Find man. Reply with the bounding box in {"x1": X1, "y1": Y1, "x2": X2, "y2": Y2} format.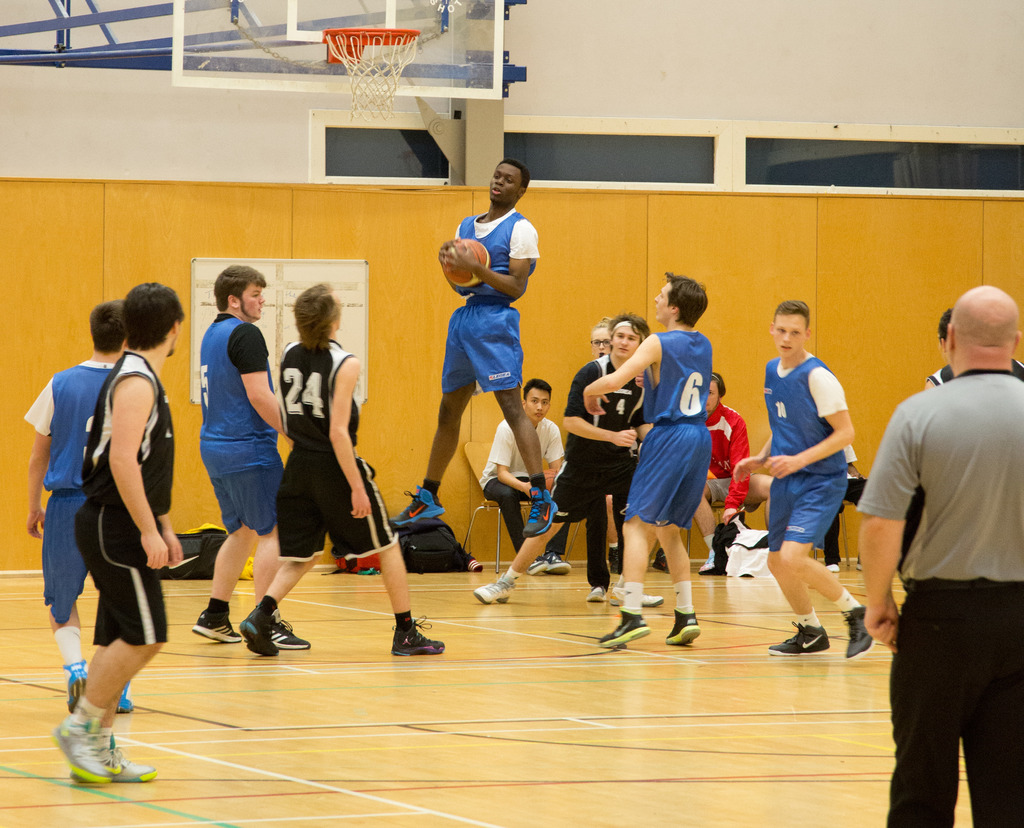
{"x1": 22, "y1": 300, "x2": 129, "y2": 713}.
